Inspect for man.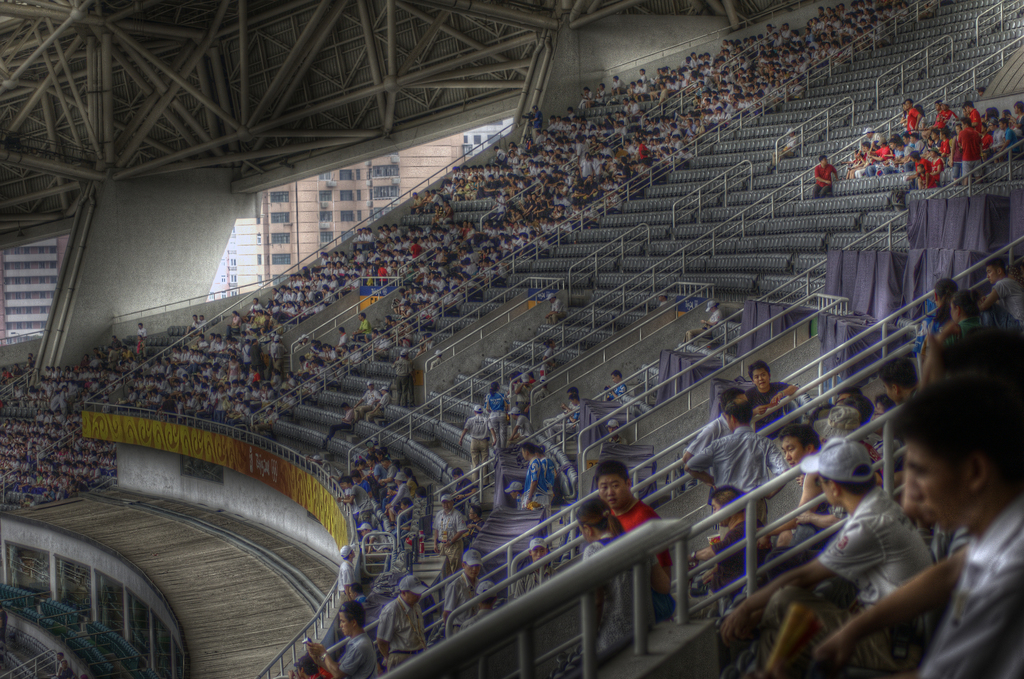
Inspection: (left=697, top=424, right=934, bottom=678).
